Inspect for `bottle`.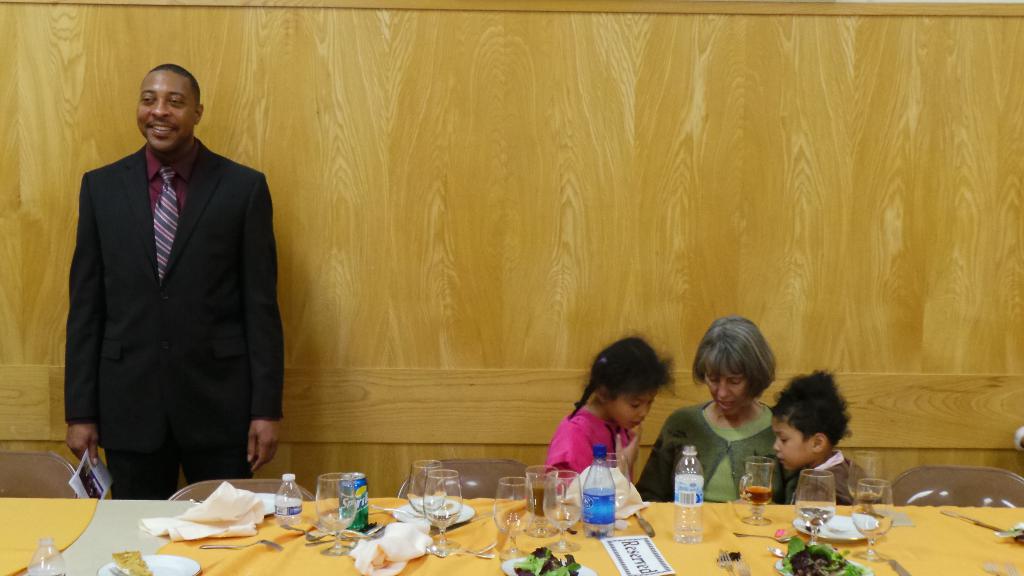
Inspection: bbox=(675, 445, 704, 543).
